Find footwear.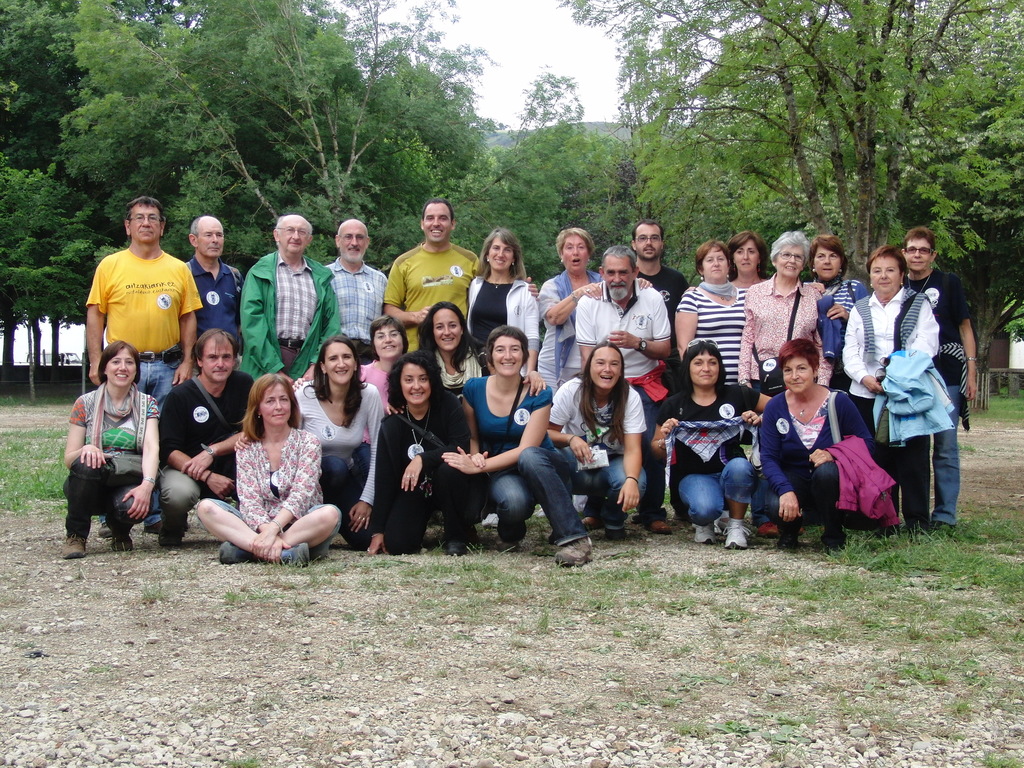
<bbox>272, 541, 307, 569</bbox>.
